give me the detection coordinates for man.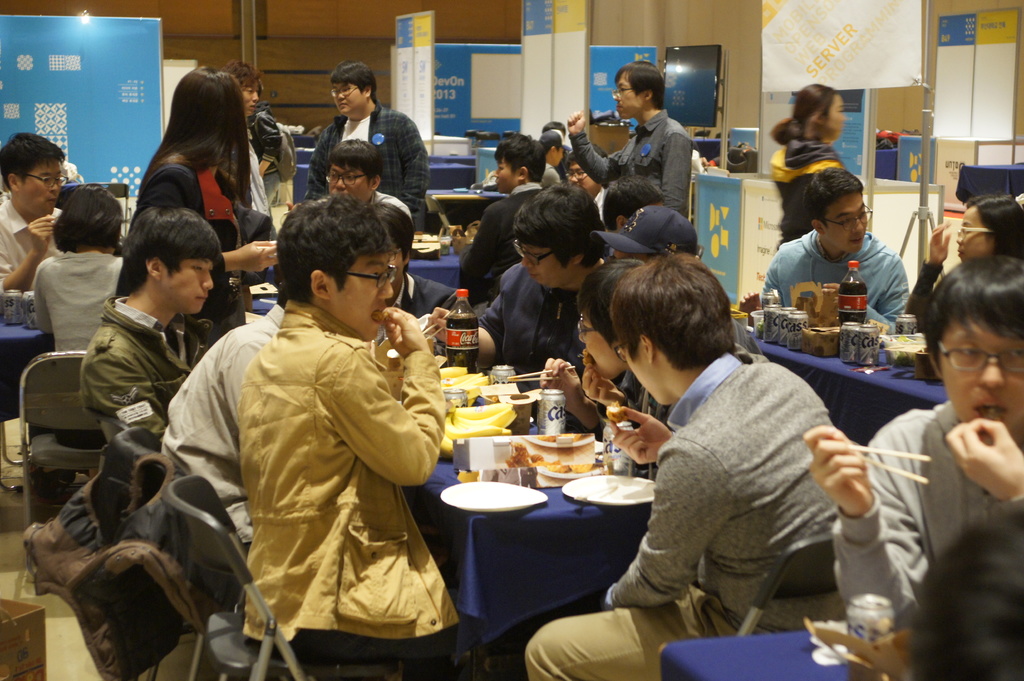
[565, 150, 610, 221].
